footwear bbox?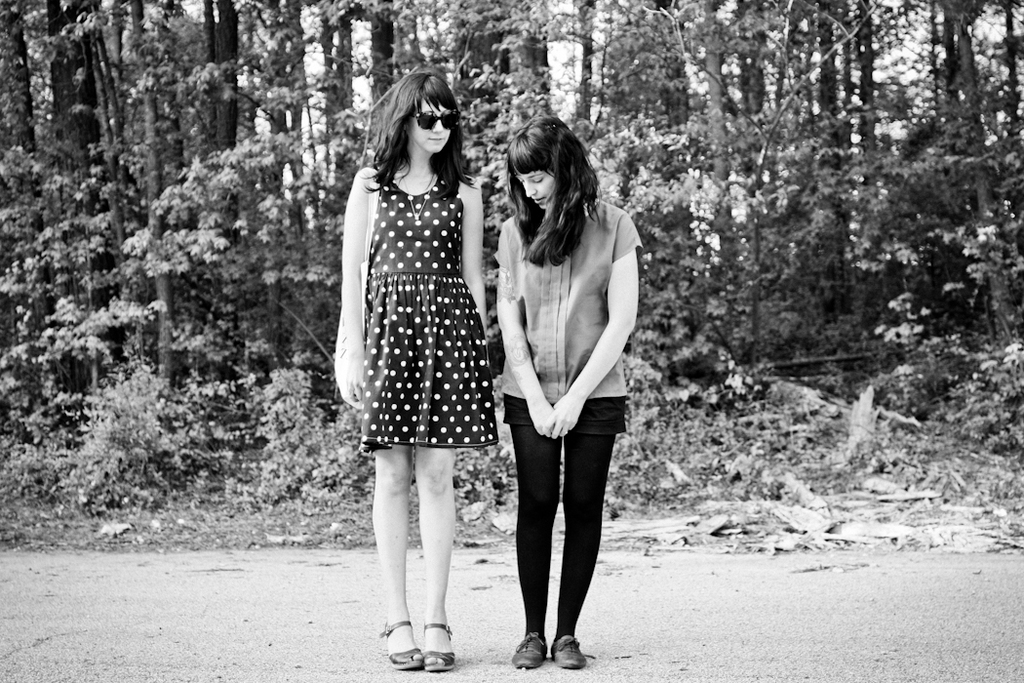
[547,631,584,667]
